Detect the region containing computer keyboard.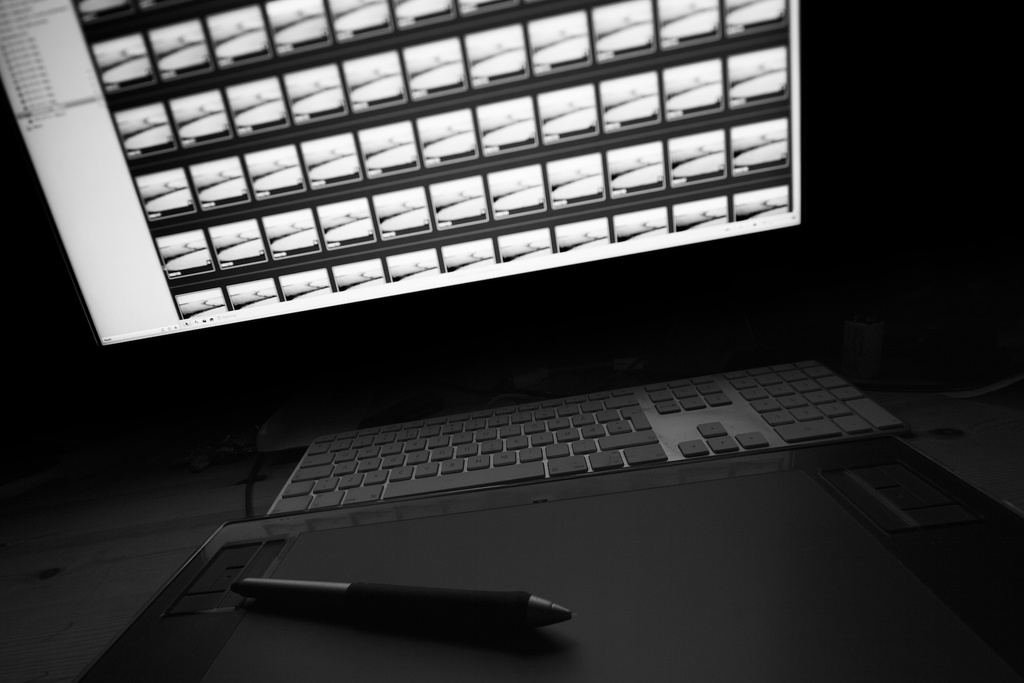
x1=265, y1=359, x2=911, y2=518.
